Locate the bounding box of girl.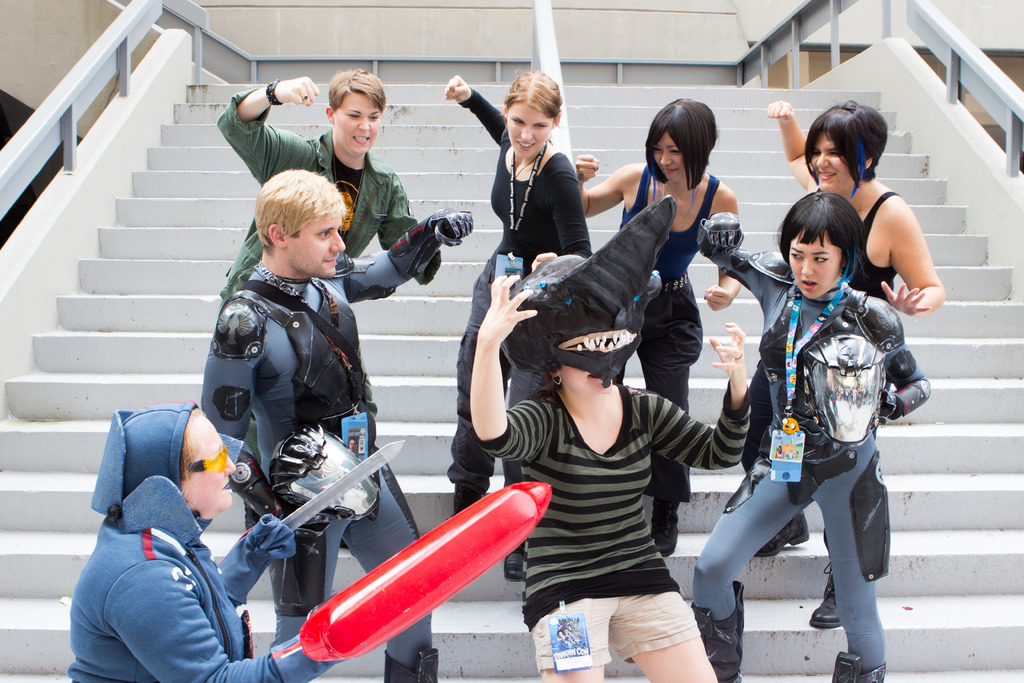
Bounding box: box=[441, 67, 591, 582].
